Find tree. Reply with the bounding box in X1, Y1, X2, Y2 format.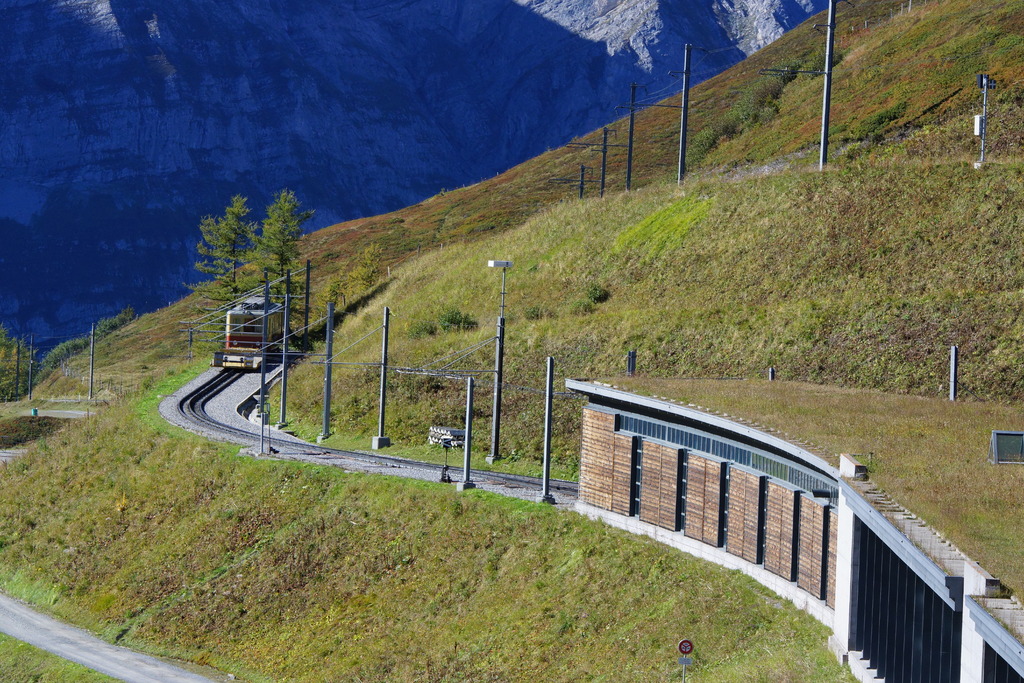
83, 301, 138, 341.
